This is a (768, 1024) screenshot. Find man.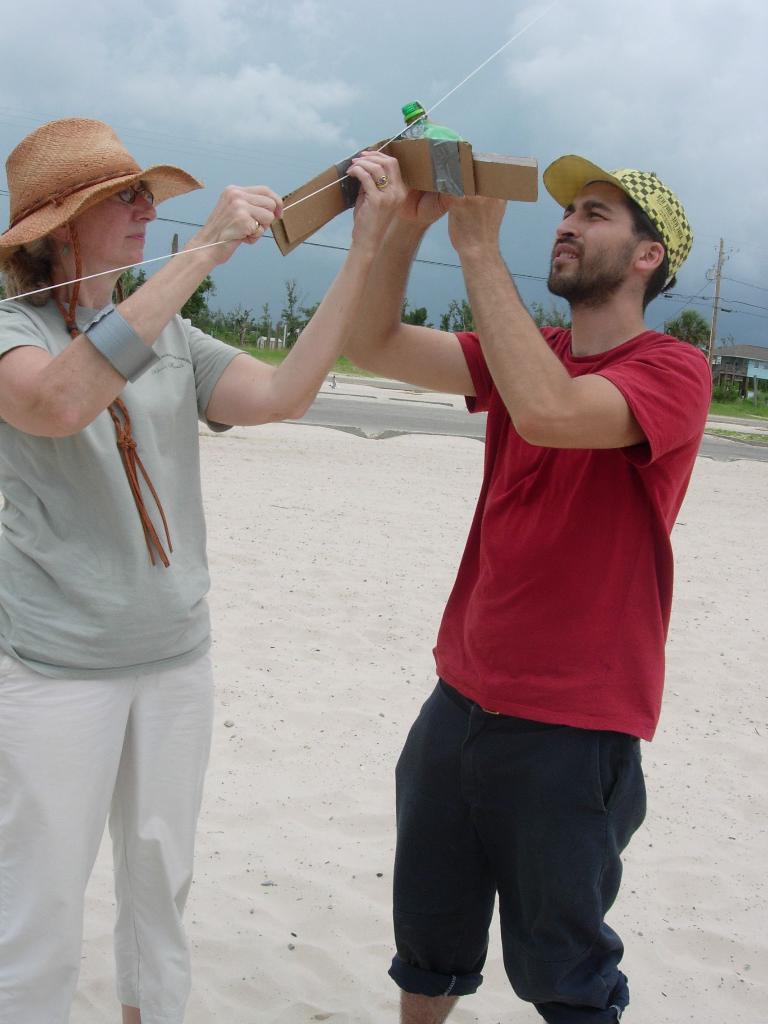
Bounding box: 339:161:709:1023.
